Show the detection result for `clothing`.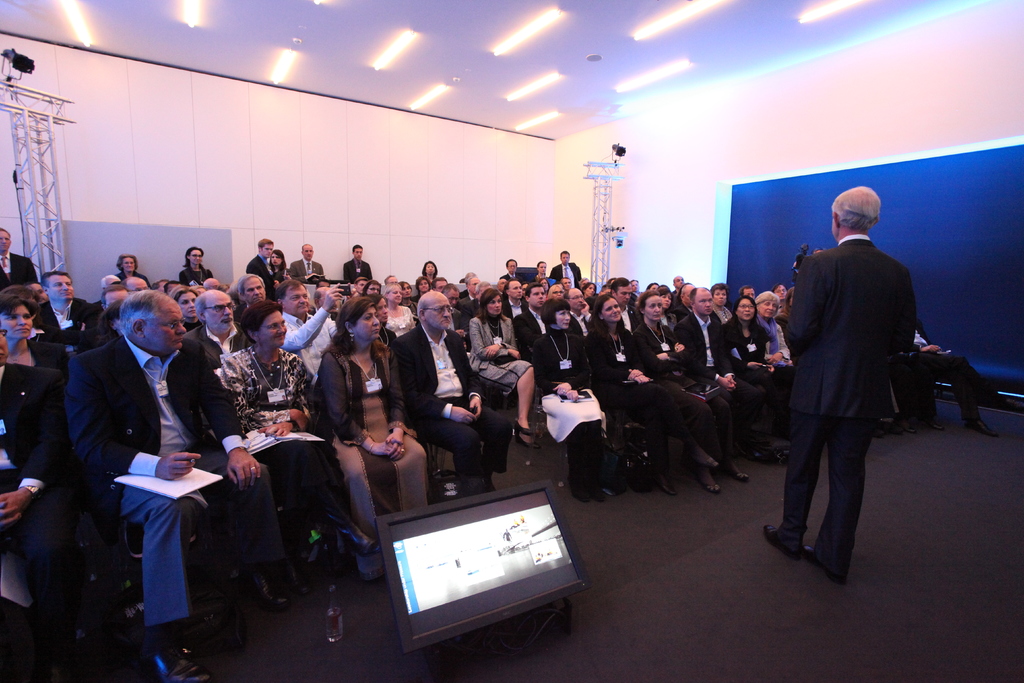
[32,297,95,356].
